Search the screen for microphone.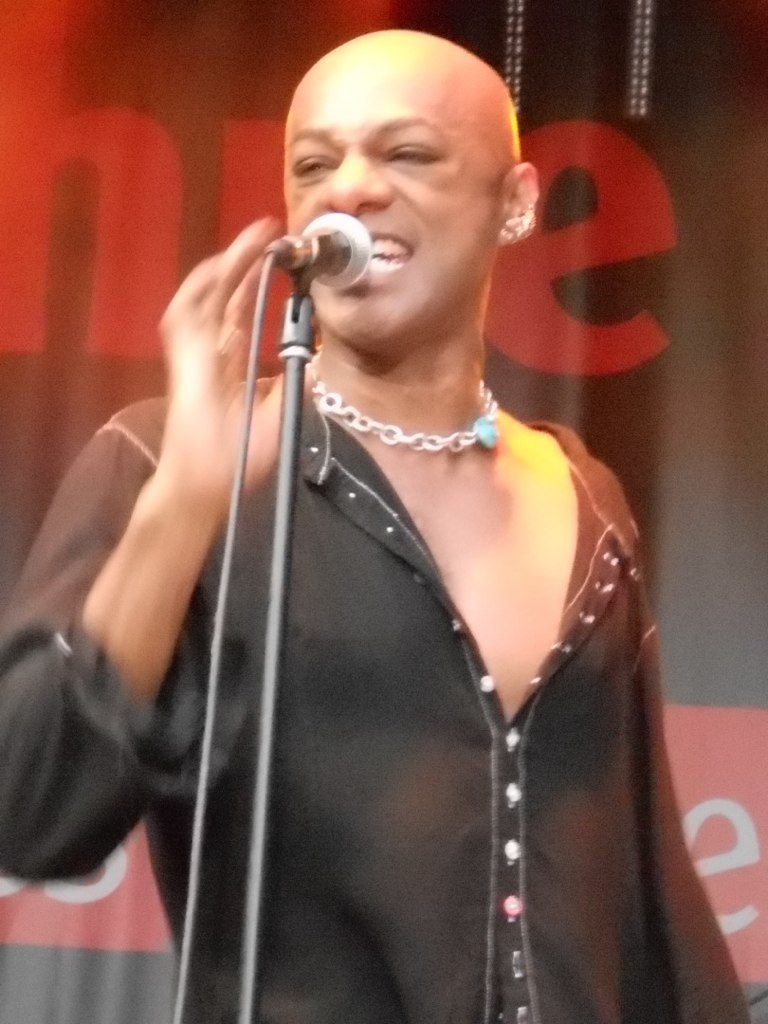
Found at bbox=(271, 198, 372, 288).
